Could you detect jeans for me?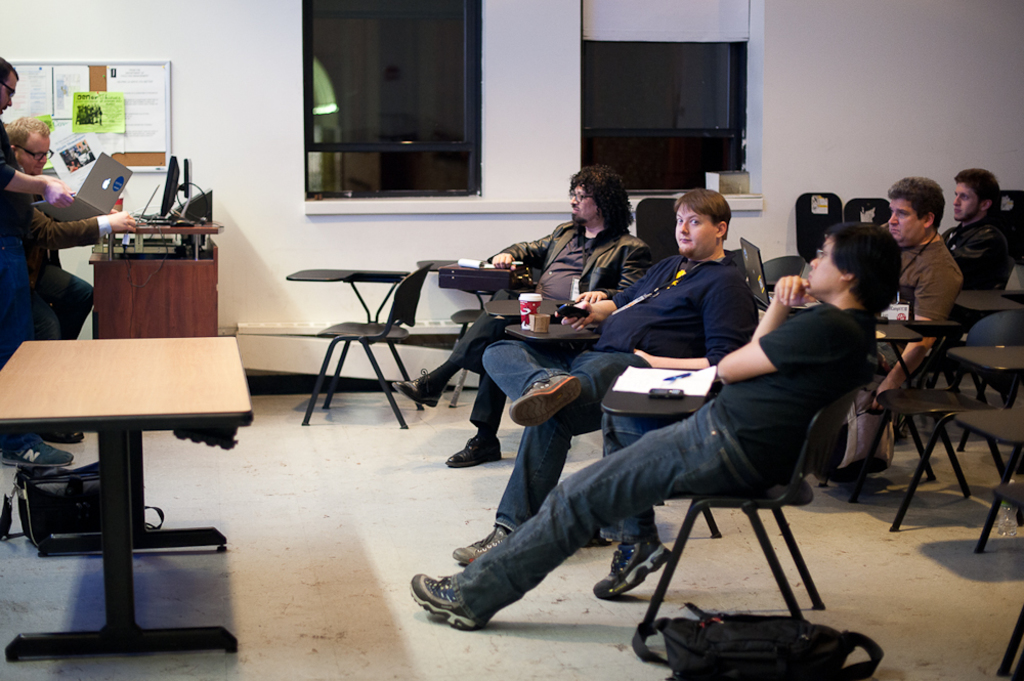
Detection result: pyautogui.locateOnScreen(0, 242, 31, 358).
